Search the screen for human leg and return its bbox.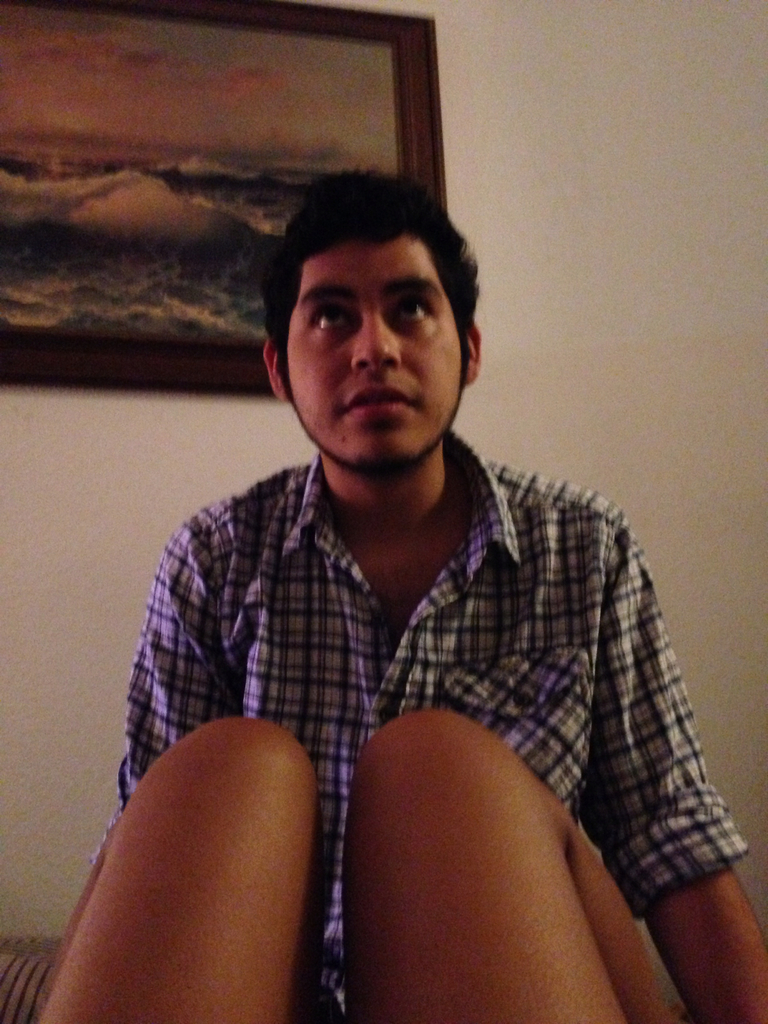
Found: bbox=[31, 715, 332, 1023].
